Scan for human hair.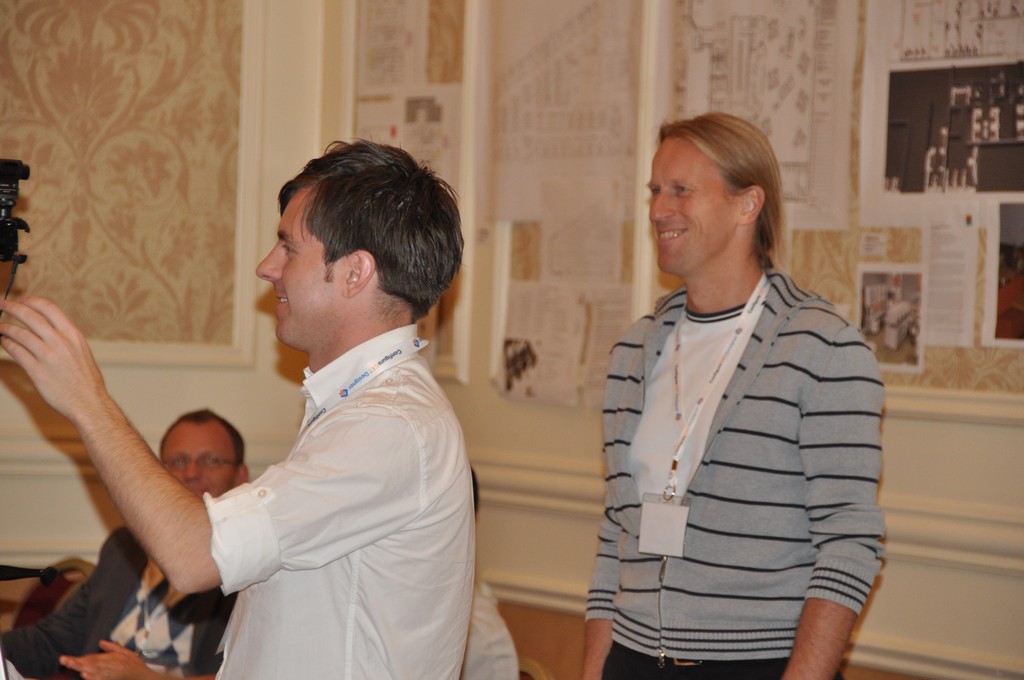
Scan result: crop(657, 108, 788, 270).
